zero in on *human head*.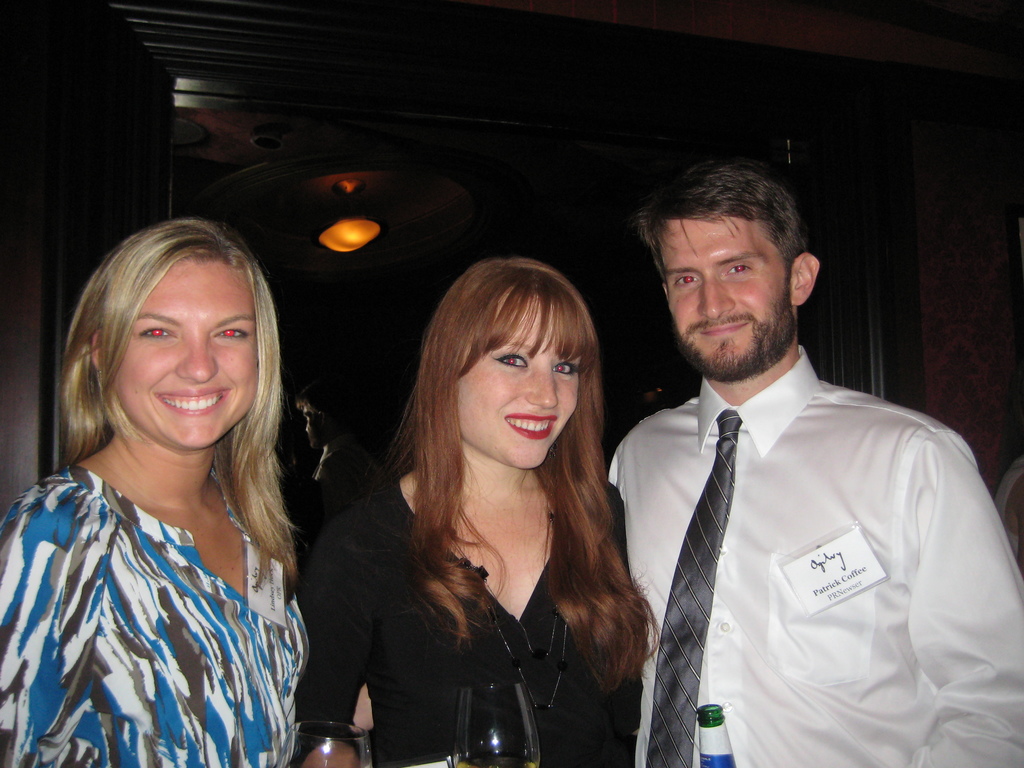
Zeroed in: left=417, top=253, right=600, bottom=472.
